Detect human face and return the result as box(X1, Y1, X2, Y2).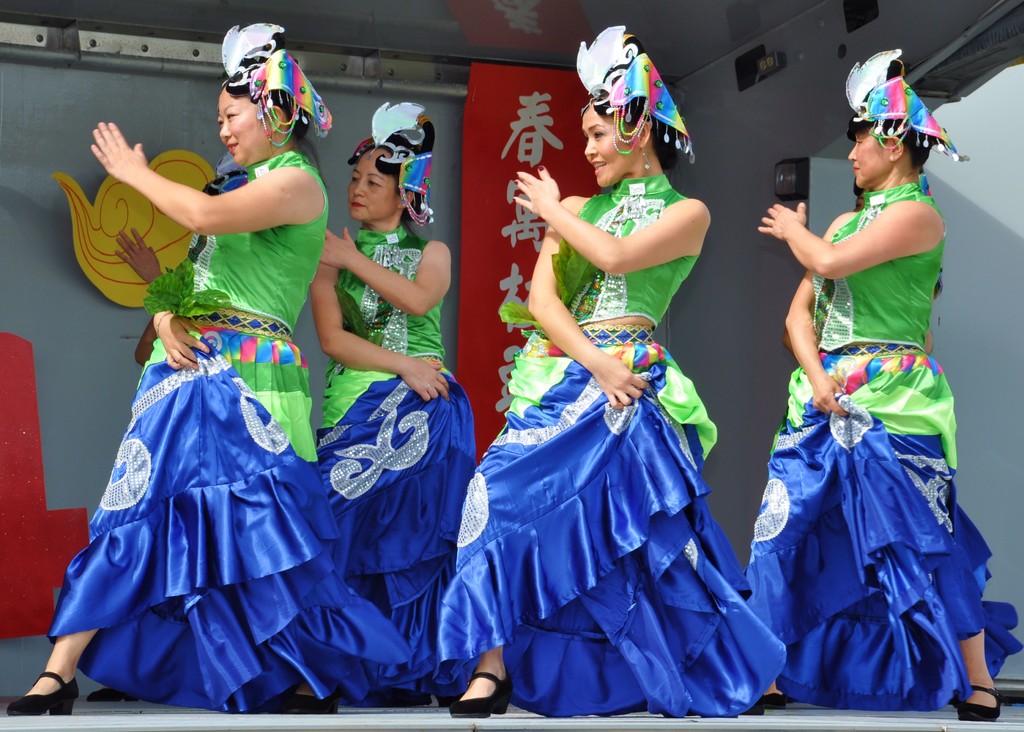
box(846, 122, 896, 189).
